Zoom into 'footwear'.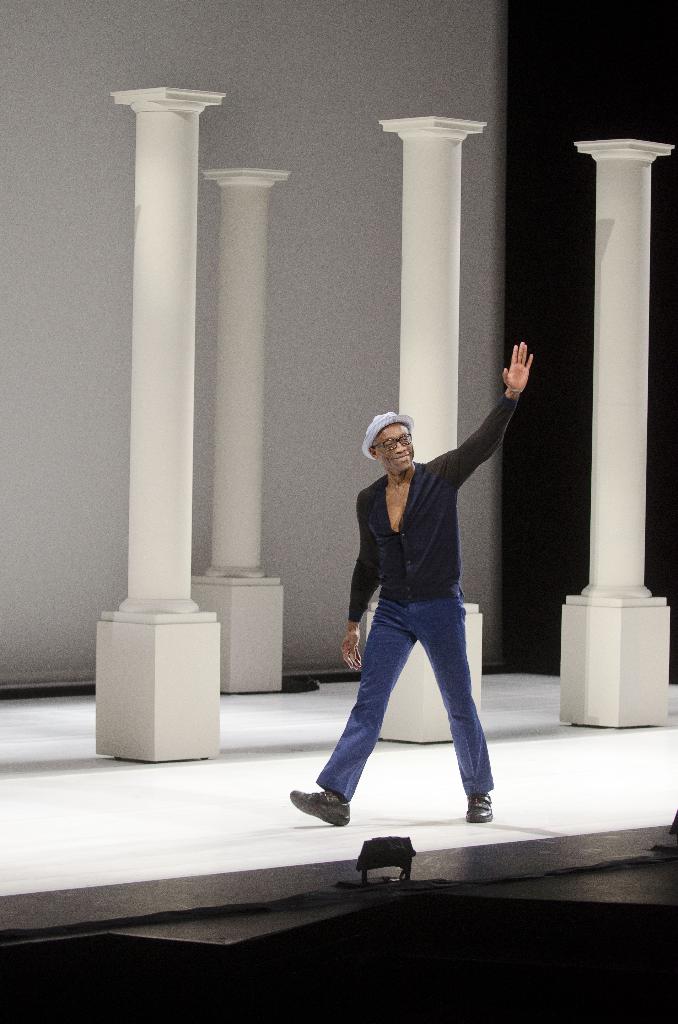
Zoom target: box(475, 777, 494, 831).
